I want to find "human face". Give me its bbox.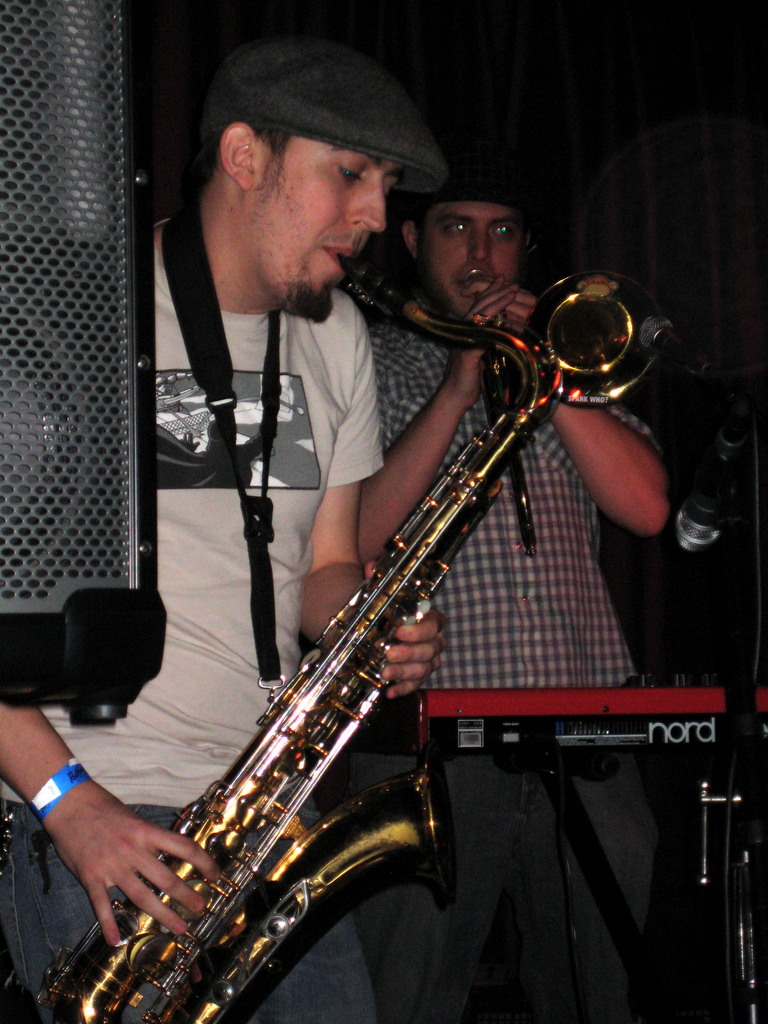
x1=419, y1=204, x2=520, y2=317.
